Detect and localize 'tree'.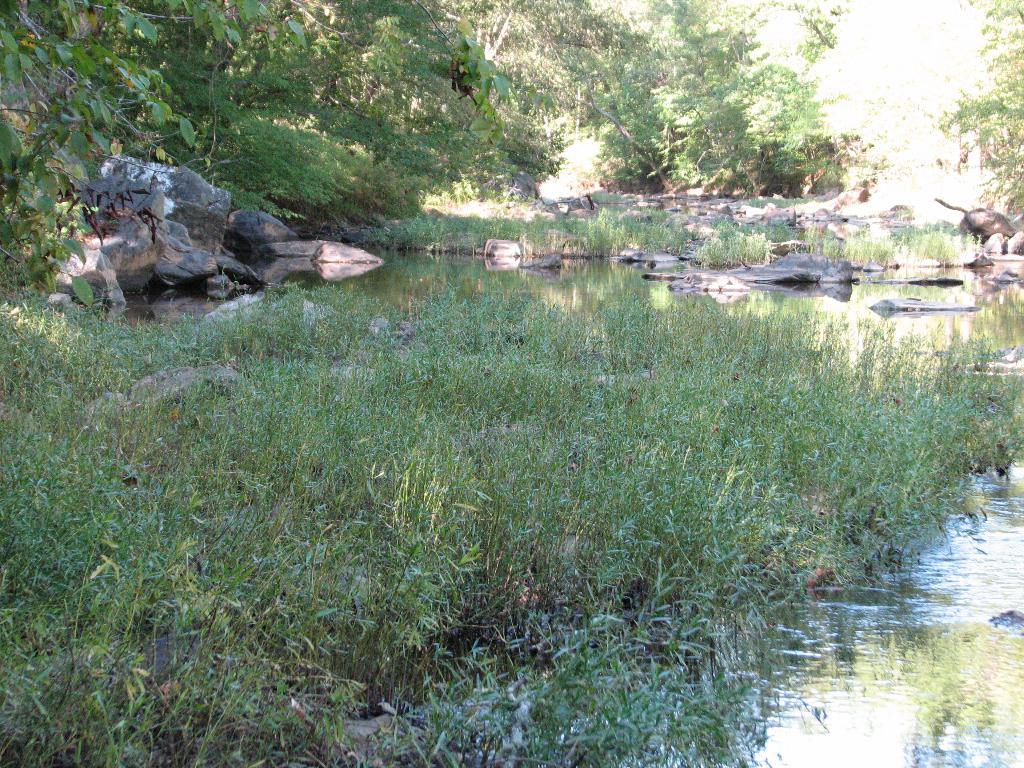
Localized at (x1=935, y1=0, x2=1023, y2=221).
